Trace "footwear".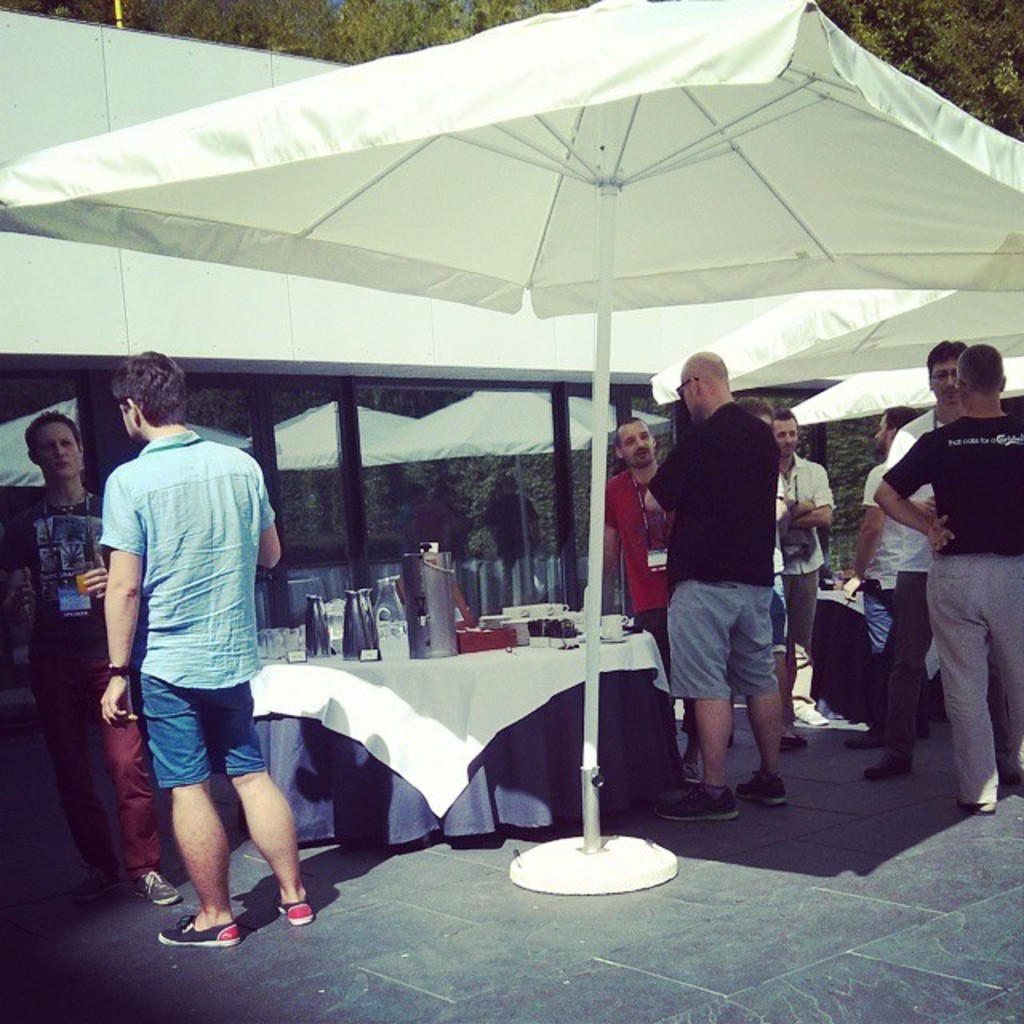
Traced to (x1=643, y1=784, x2=739, y2=818).
